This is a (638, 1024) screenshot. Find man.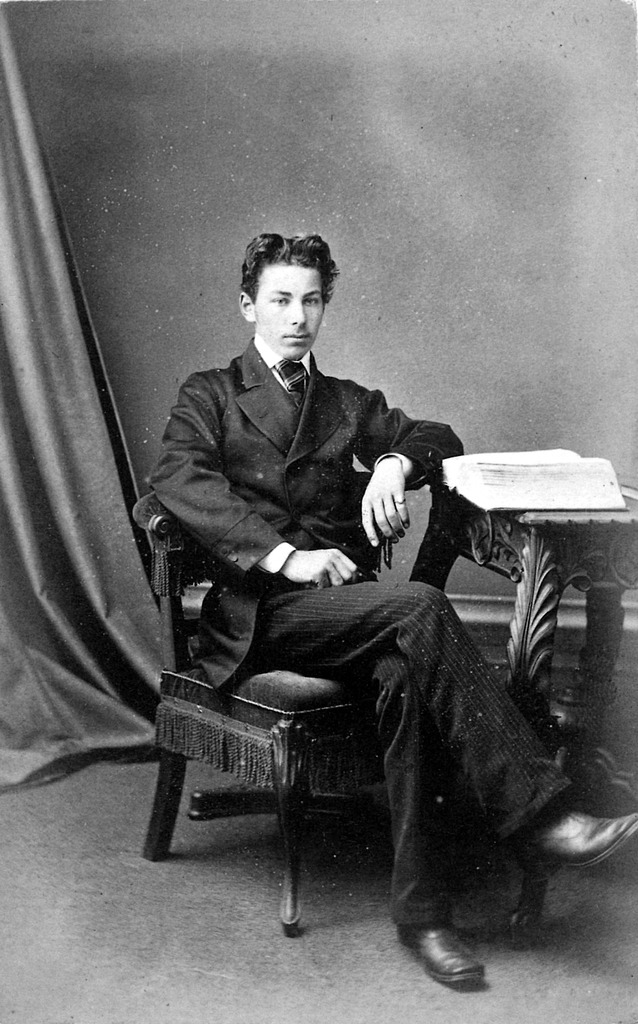
Bounding box: <bbox>132, 241, 541, 926</bbox>.
